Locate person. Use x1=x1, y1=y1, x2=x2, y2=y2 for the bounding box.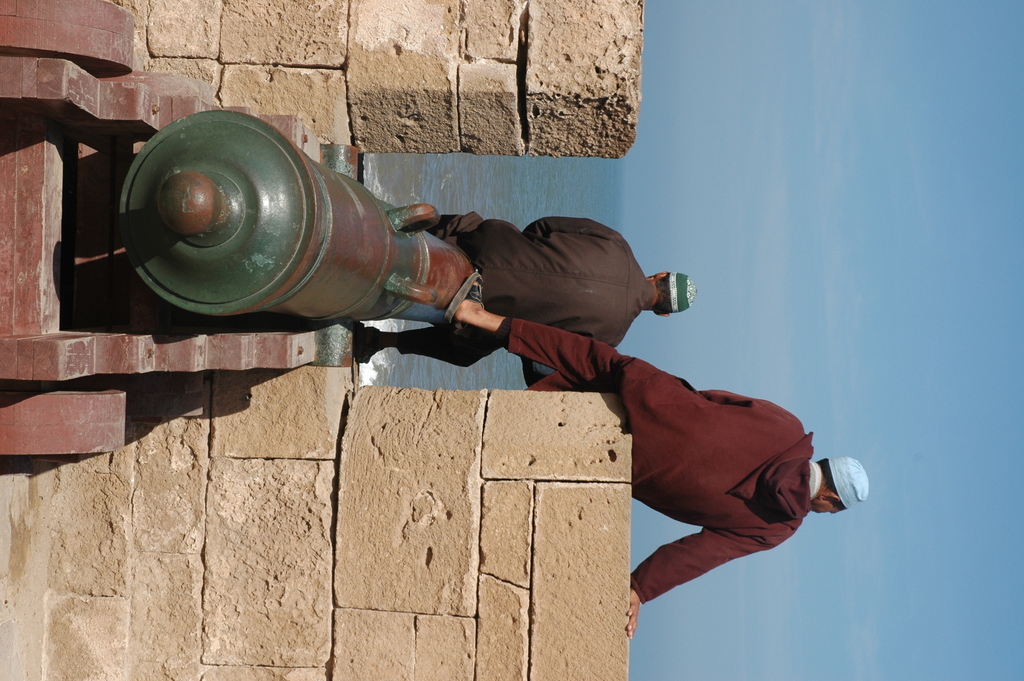
x1=355, y1=215, x2=696, y2=390.
